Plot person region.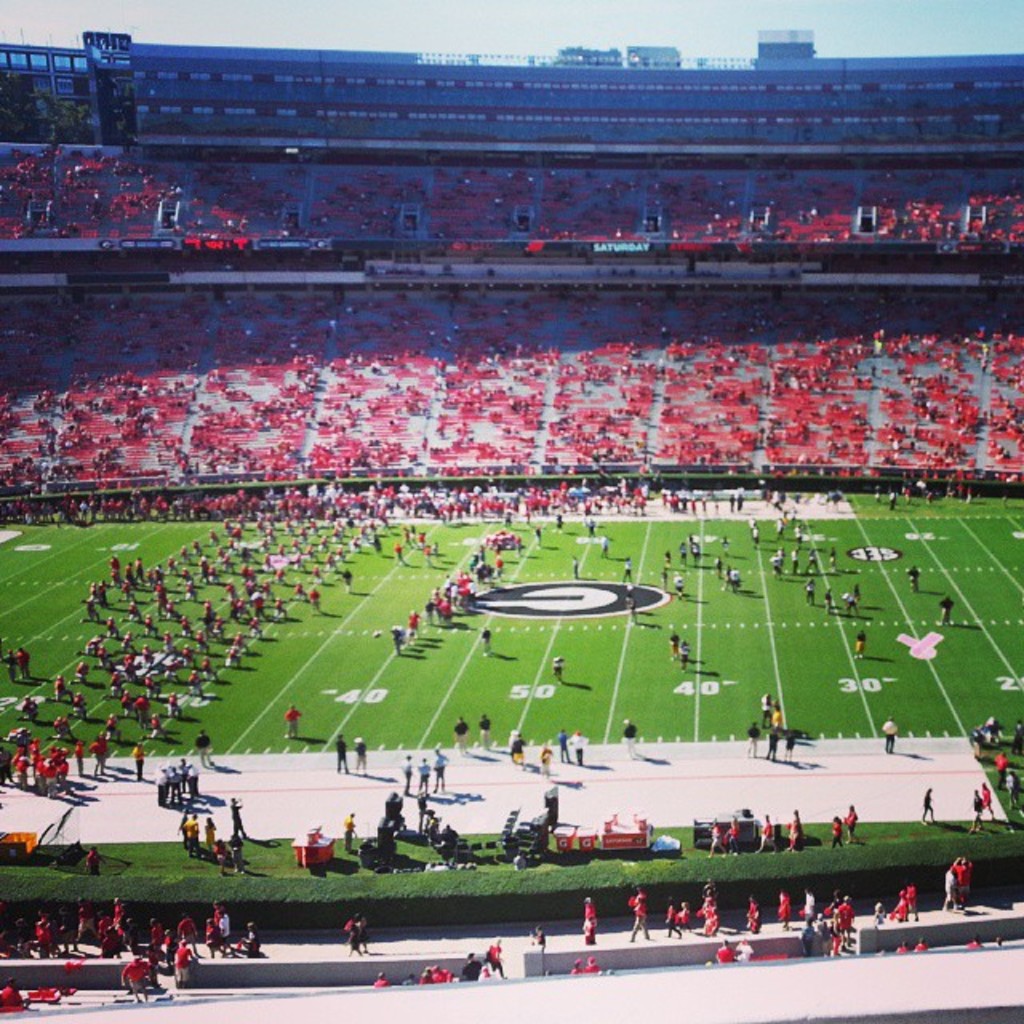
Plotted at 752/522/762/549.
